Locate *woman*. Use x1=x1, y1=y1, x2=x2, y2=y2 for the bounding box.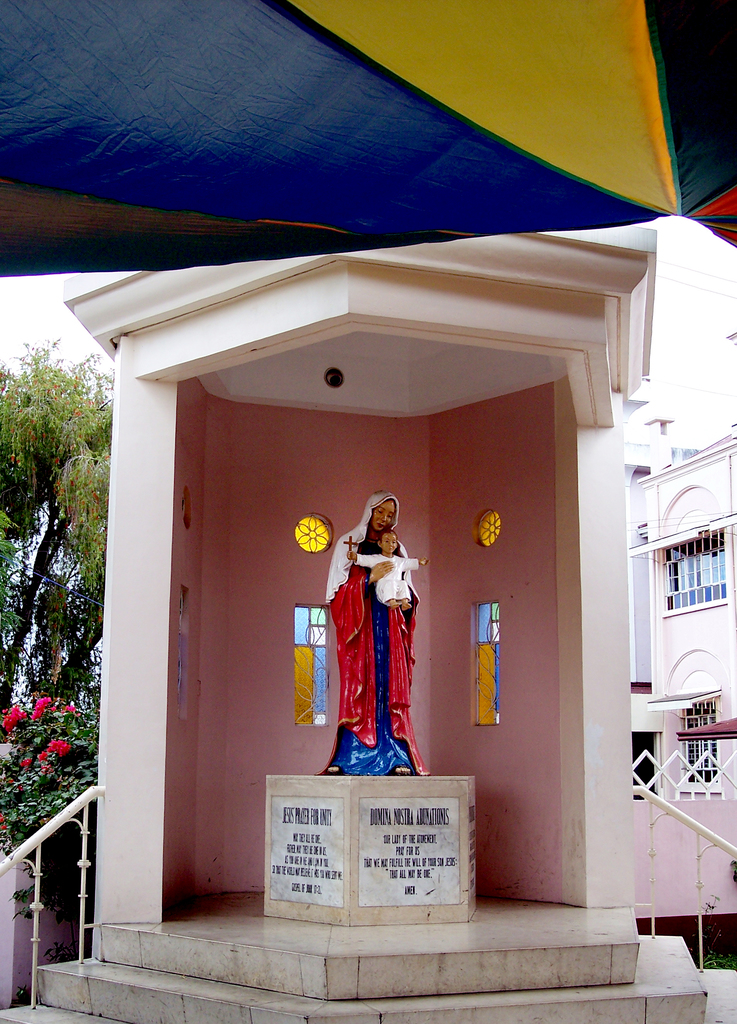
x1=324, y1=494, x2=427, y2=772.
